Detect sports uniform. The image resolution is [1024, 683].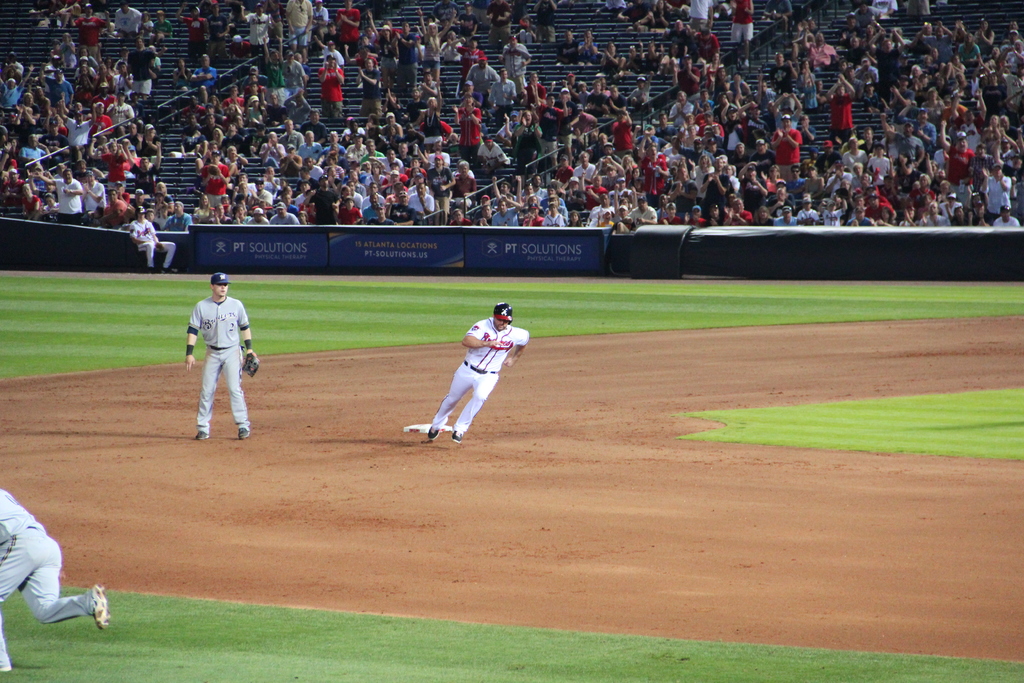
rect(207, 145, 234, 207).
